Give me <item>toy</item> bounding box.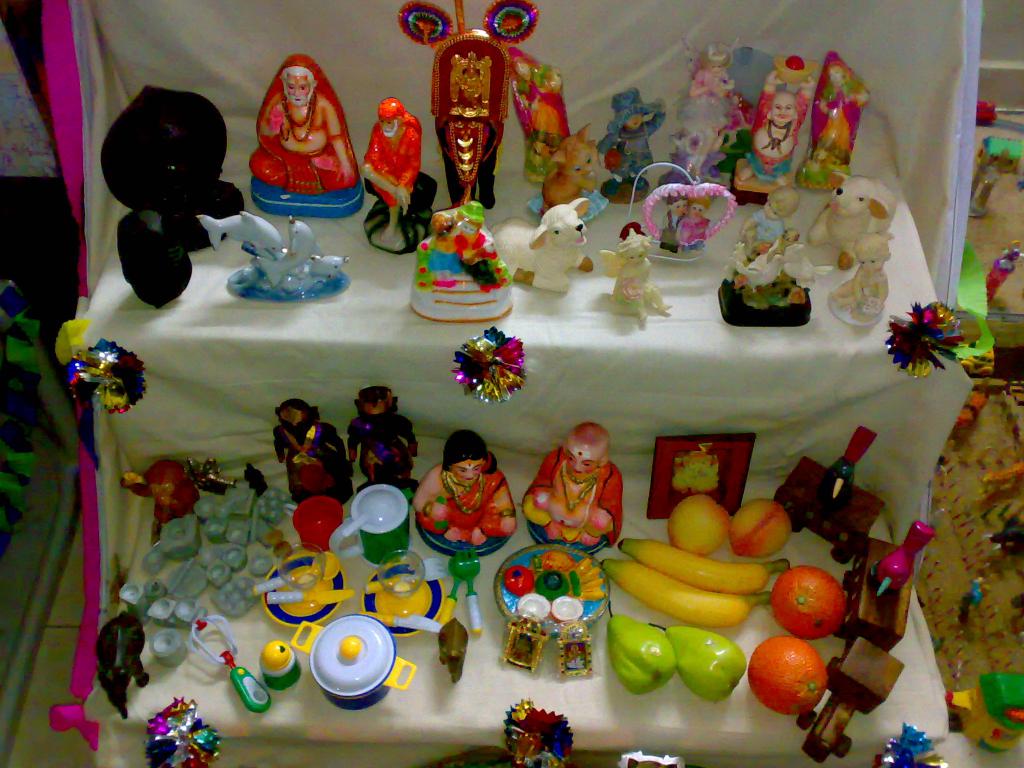
pyautogui.locateOnScreen(817, 424, 877, 506).
